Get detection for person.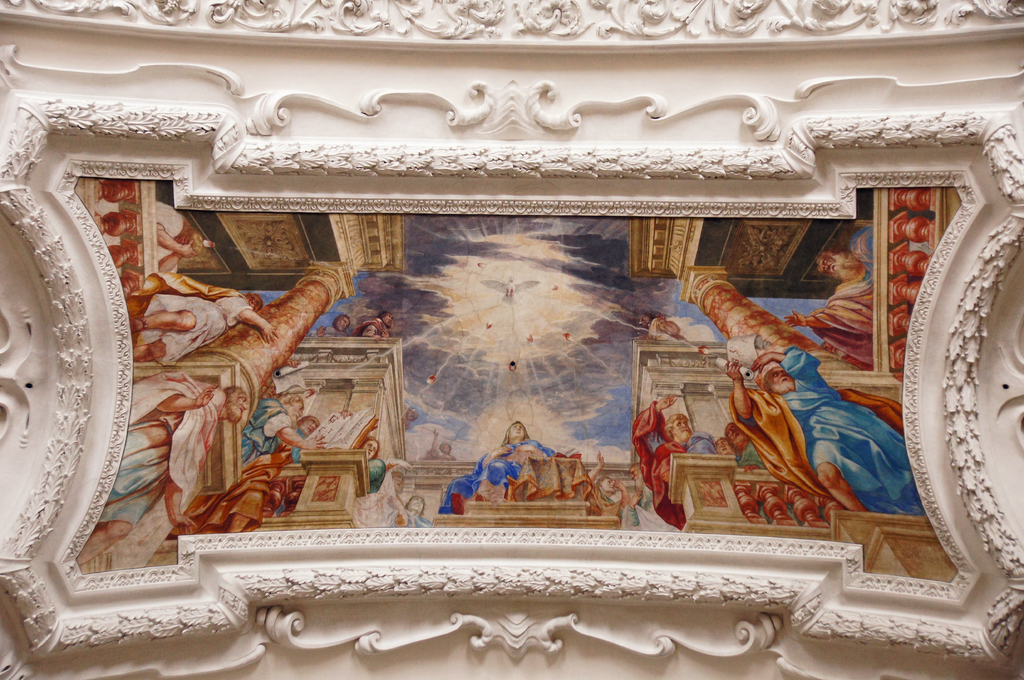
Detection: BBox(484, 421, 550, 498).
